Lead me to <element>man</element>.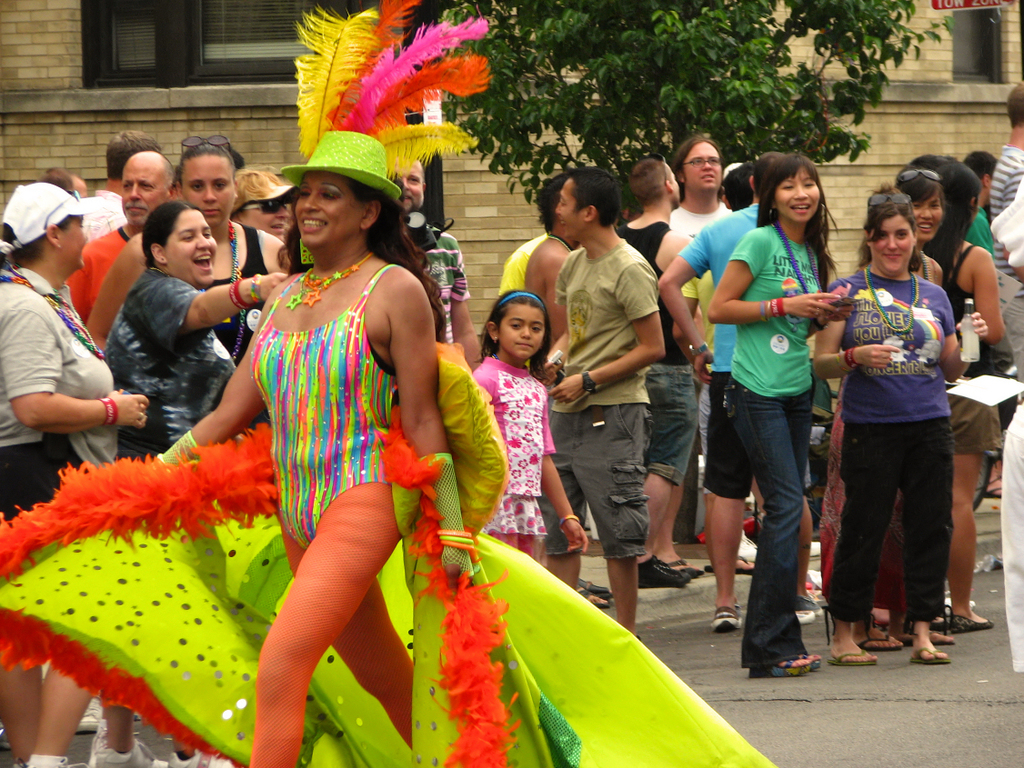
Lead to 394/155/468/342.
